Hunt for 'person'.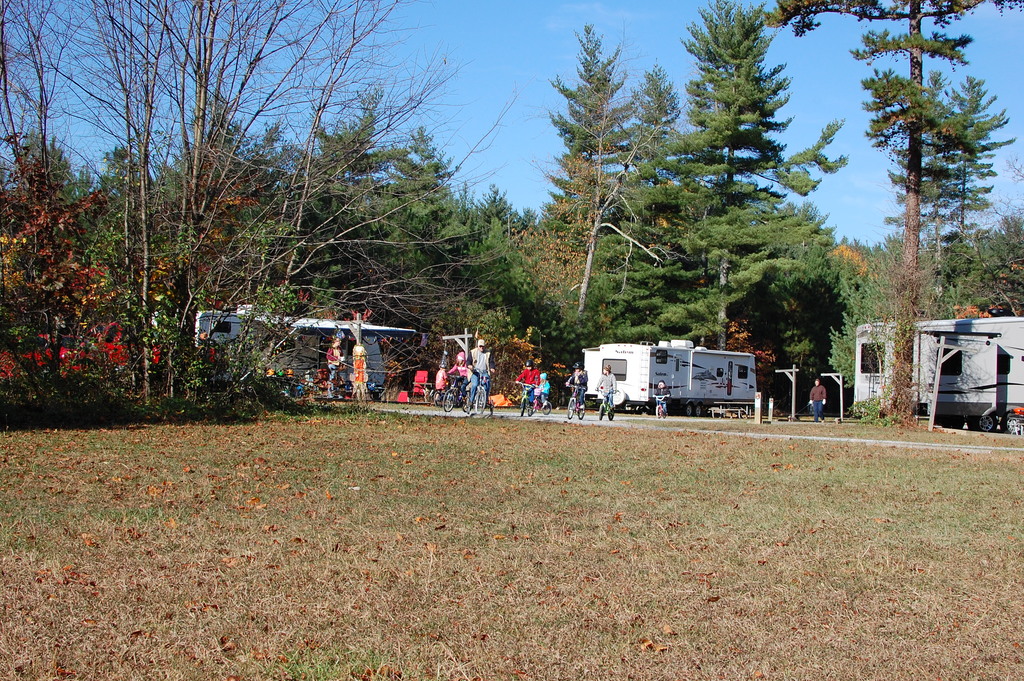
Hunted down at (653,381,669,418).
